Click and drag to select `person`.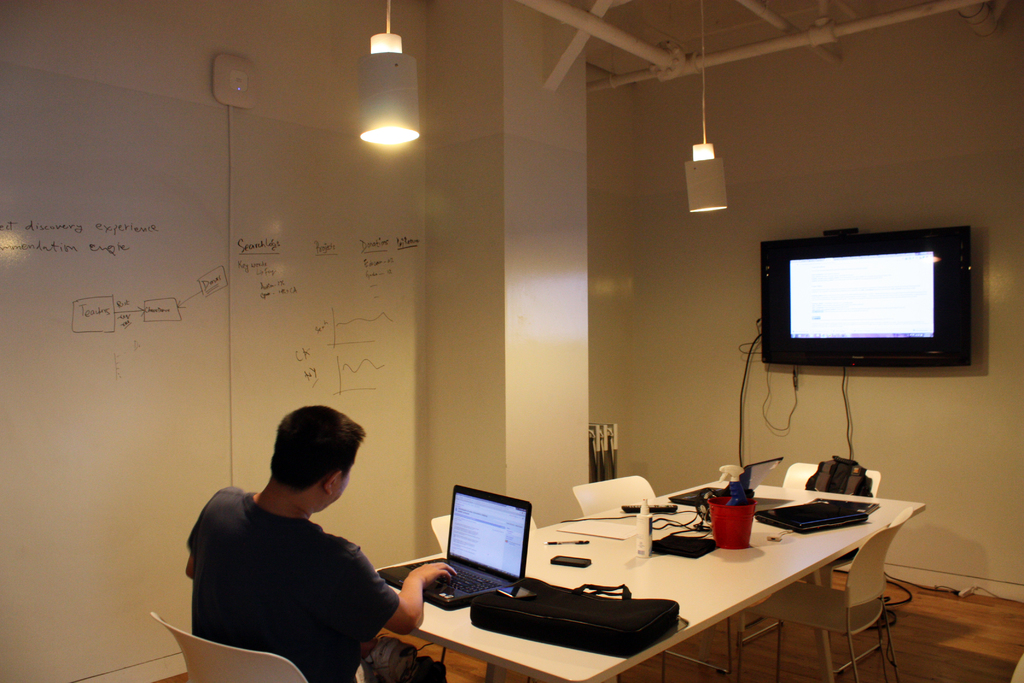
Selection: 183 402 459 682.
